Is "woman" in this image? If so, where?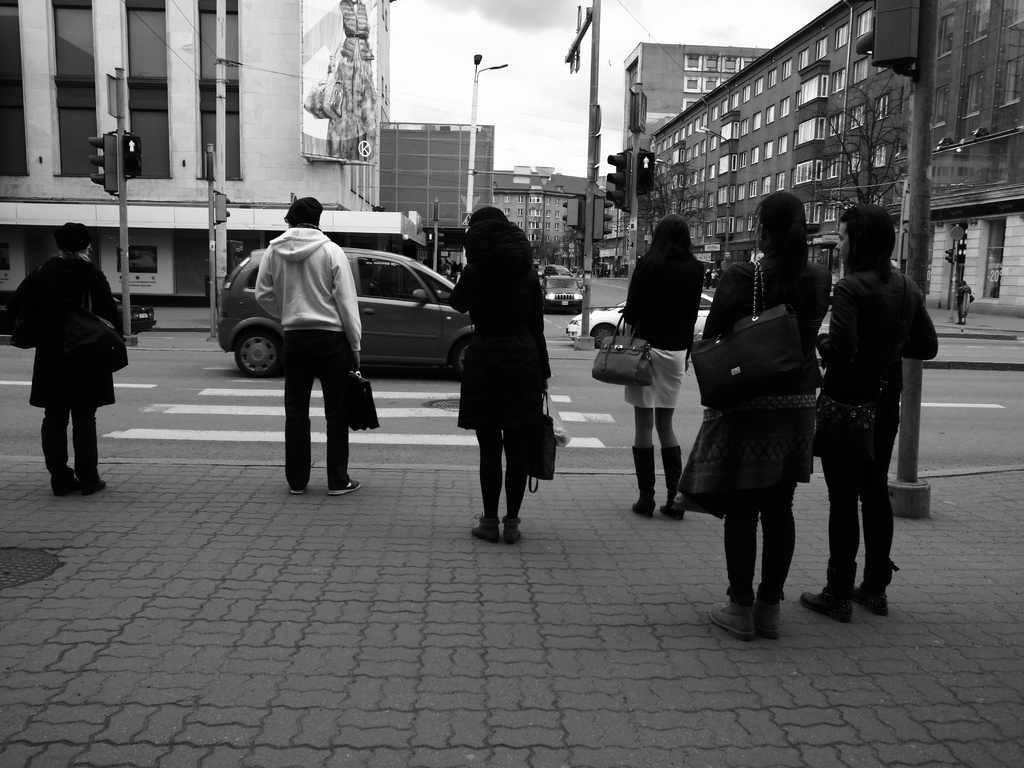
Yes, at x1=29 y1=221 x2=123 y2=491.
